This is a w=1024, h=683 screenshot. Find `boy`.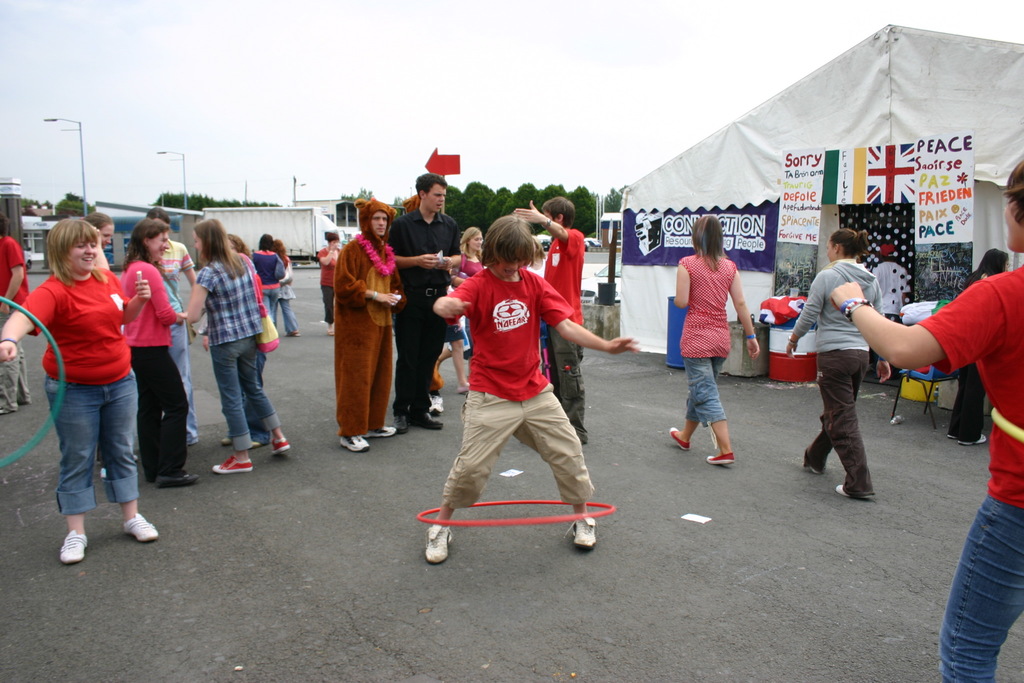
Bounding box: locate(435, 223, 648, 575).
